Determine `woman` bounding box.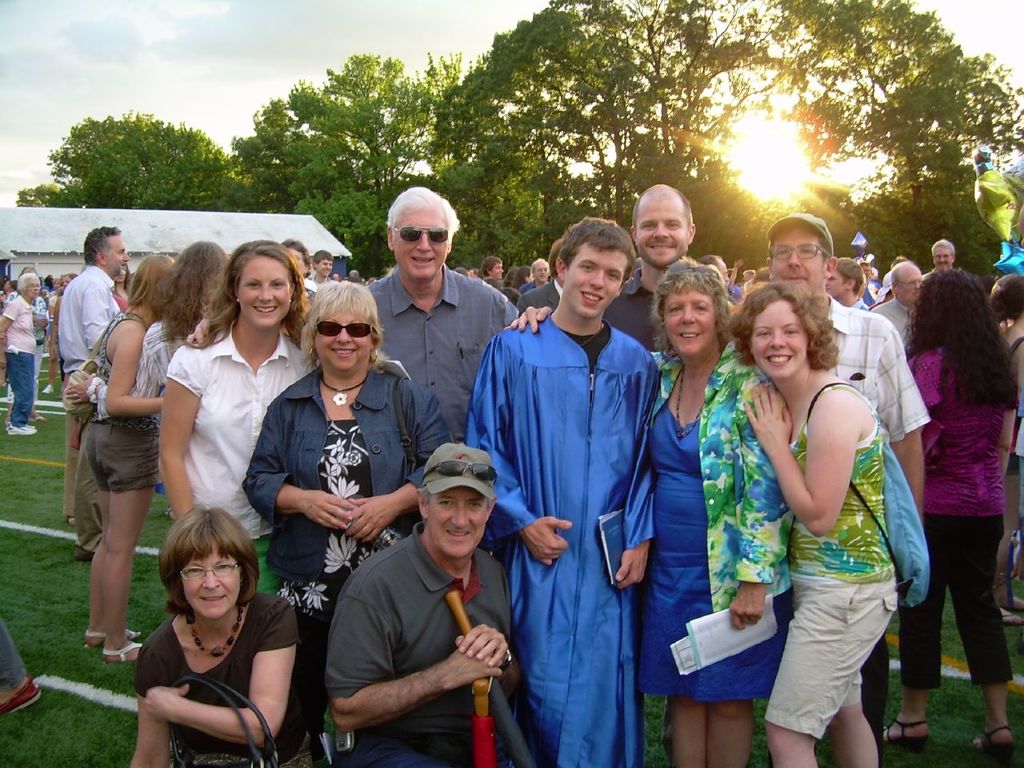
Determined: (890,262,1011,752).
